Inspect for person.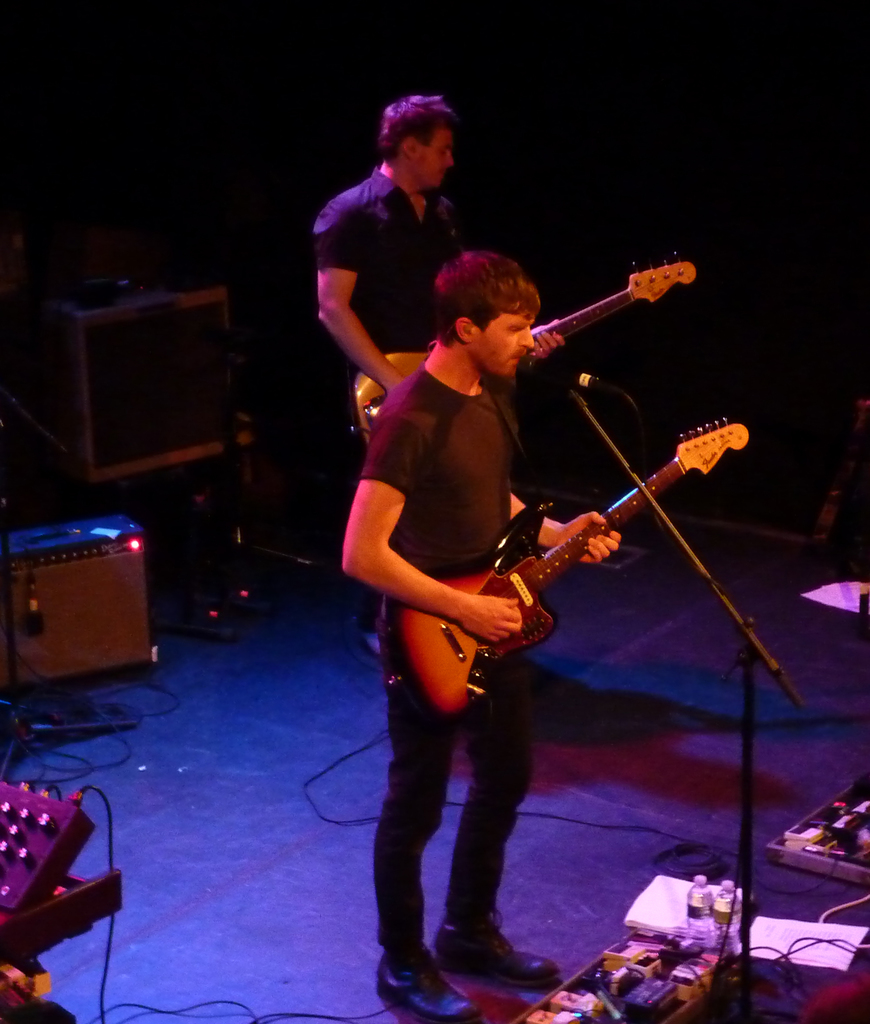
Inspection: pyautogui.locateOnScreen(358, 229, 680, 952).
